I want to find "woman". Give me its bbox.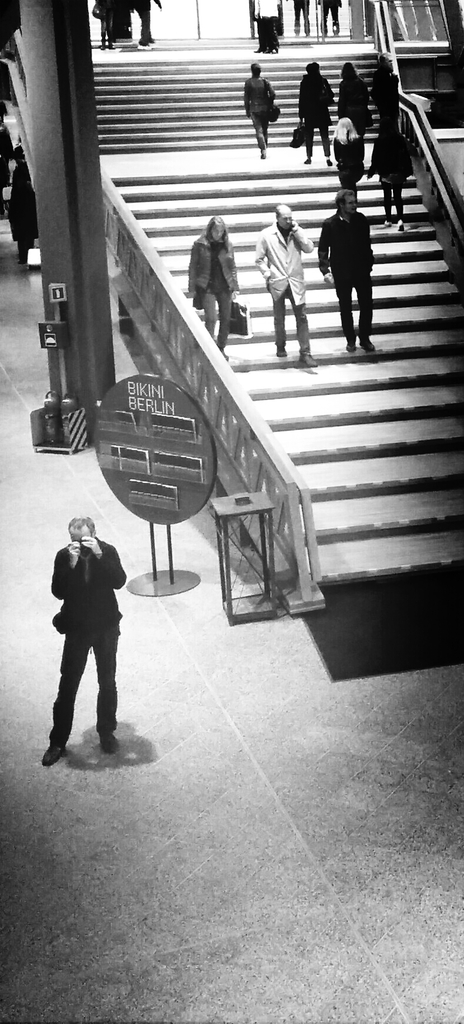
detection(369, 54, 397, 143).
